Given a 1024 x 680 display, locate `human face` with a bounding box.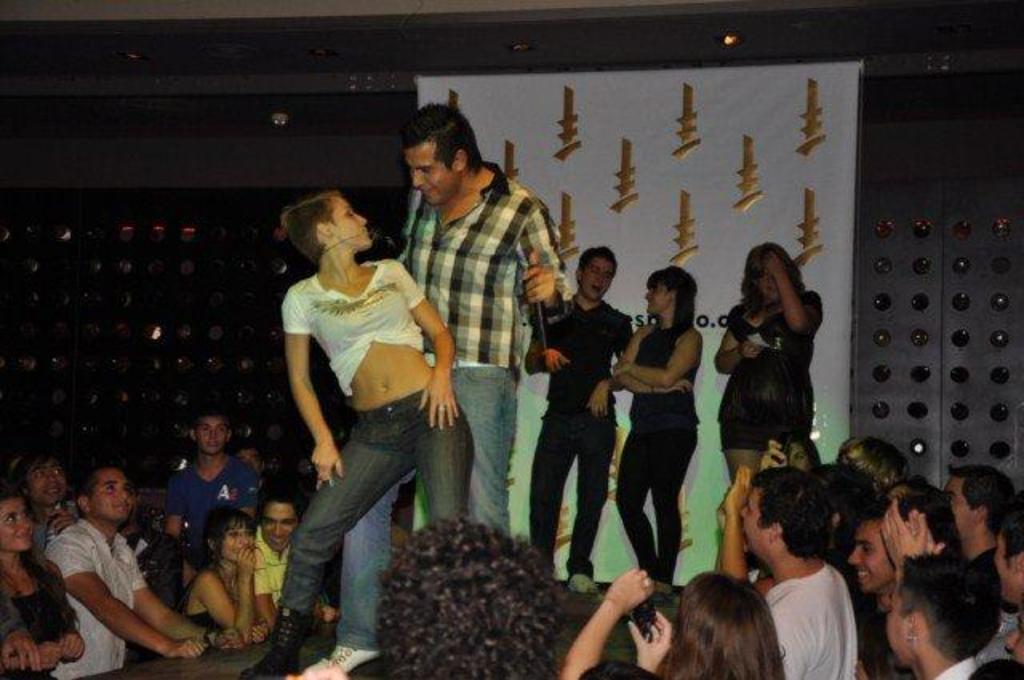
Located: bbox=[746, 490, 771, 560].
